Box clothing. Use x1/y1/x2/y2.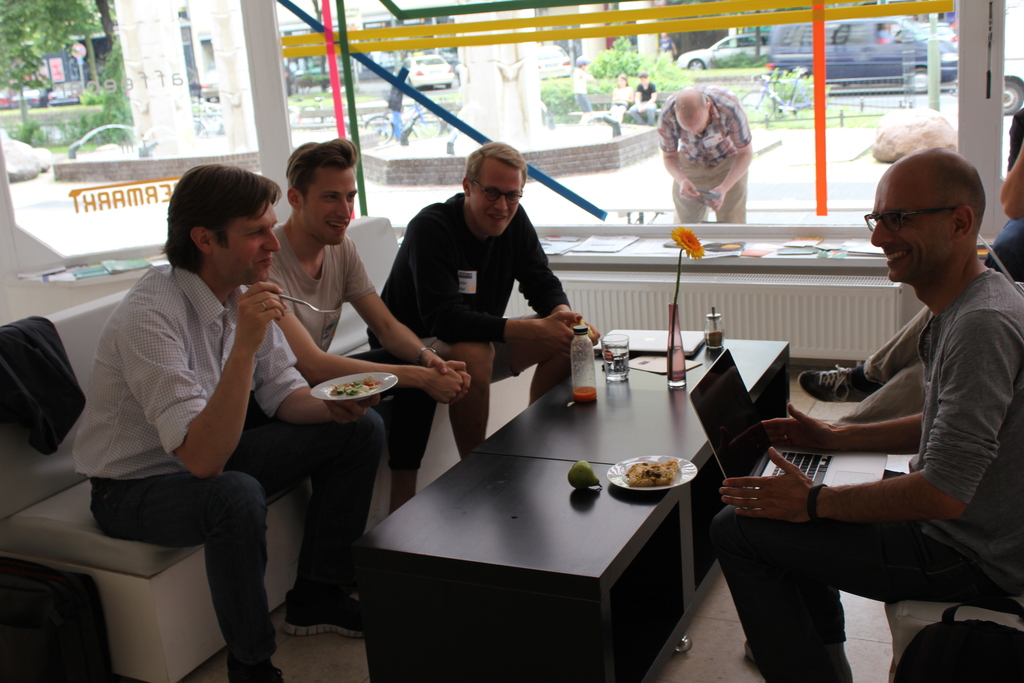
813/306/931/429.
